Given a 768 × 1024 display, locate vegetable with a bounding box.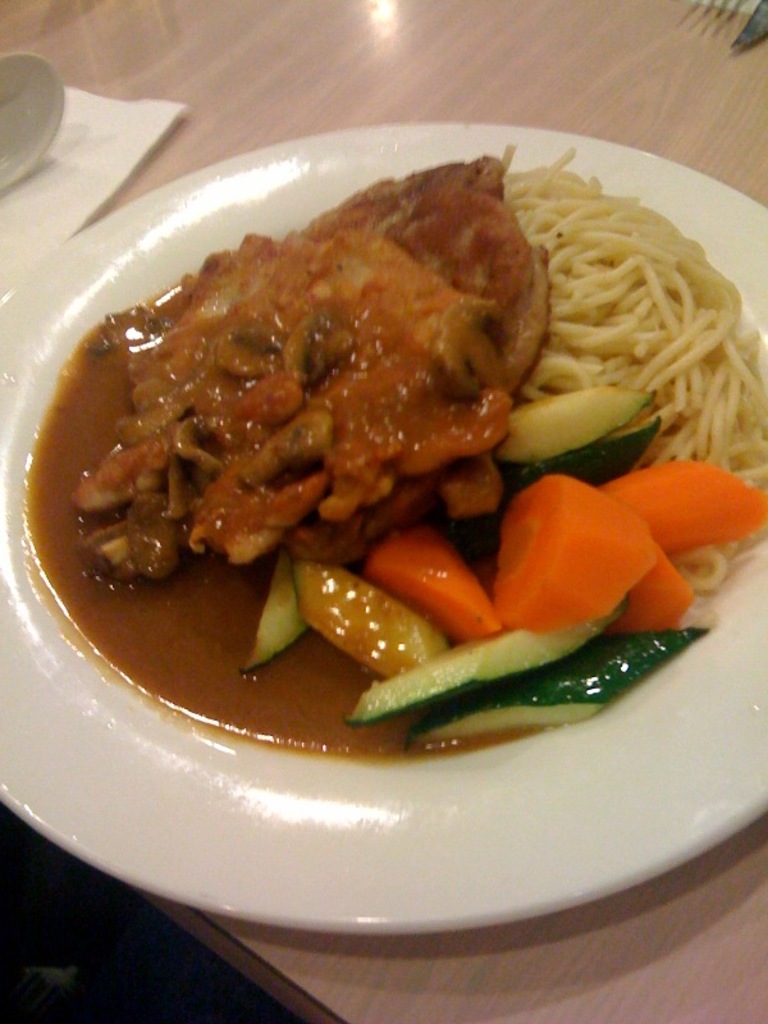
Located: (399, 635, 703, 751).
